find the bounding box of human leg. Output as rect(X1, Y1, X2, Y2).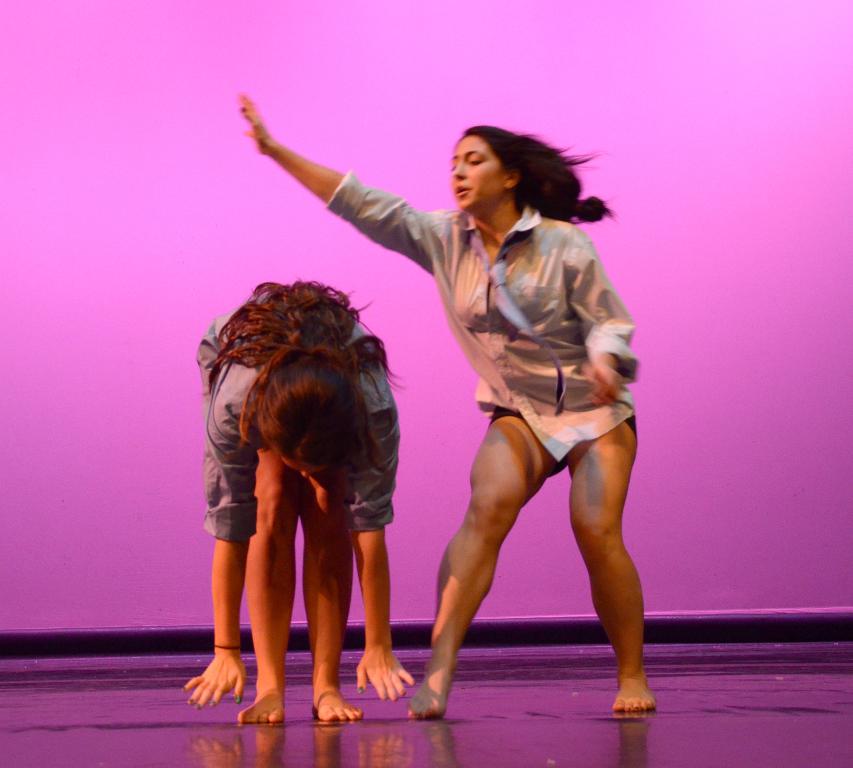
rect(305, 463, 364, 713).
